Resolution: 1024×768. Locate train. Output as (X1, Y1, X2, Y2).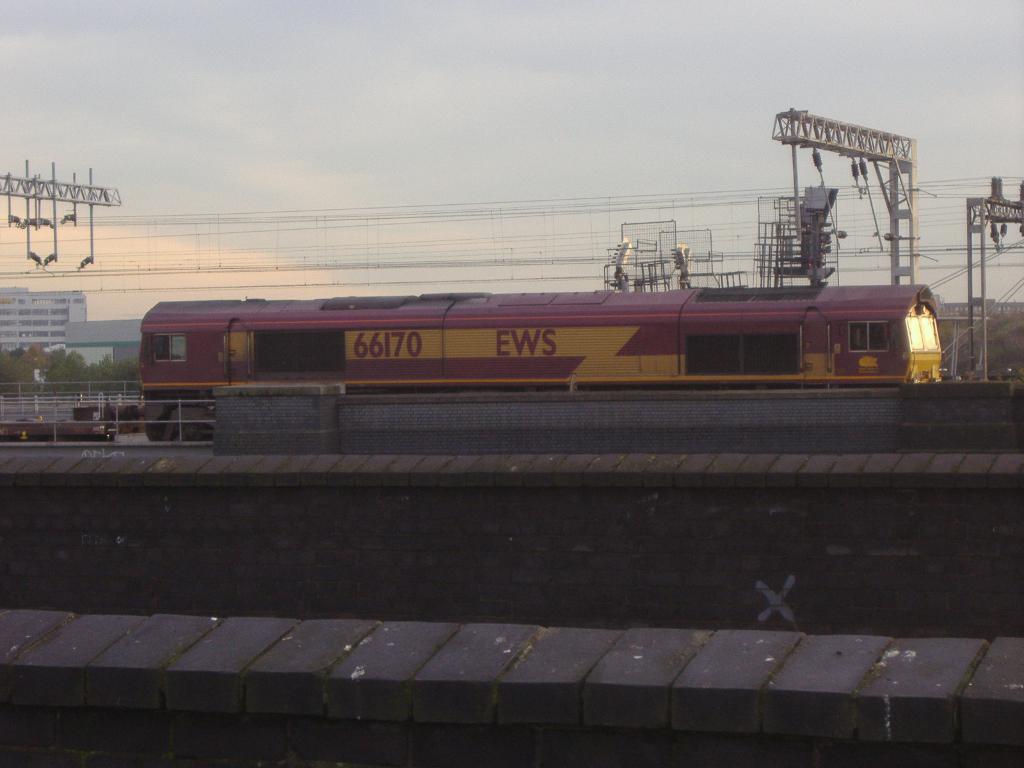
(136, 277, 944, 444).
